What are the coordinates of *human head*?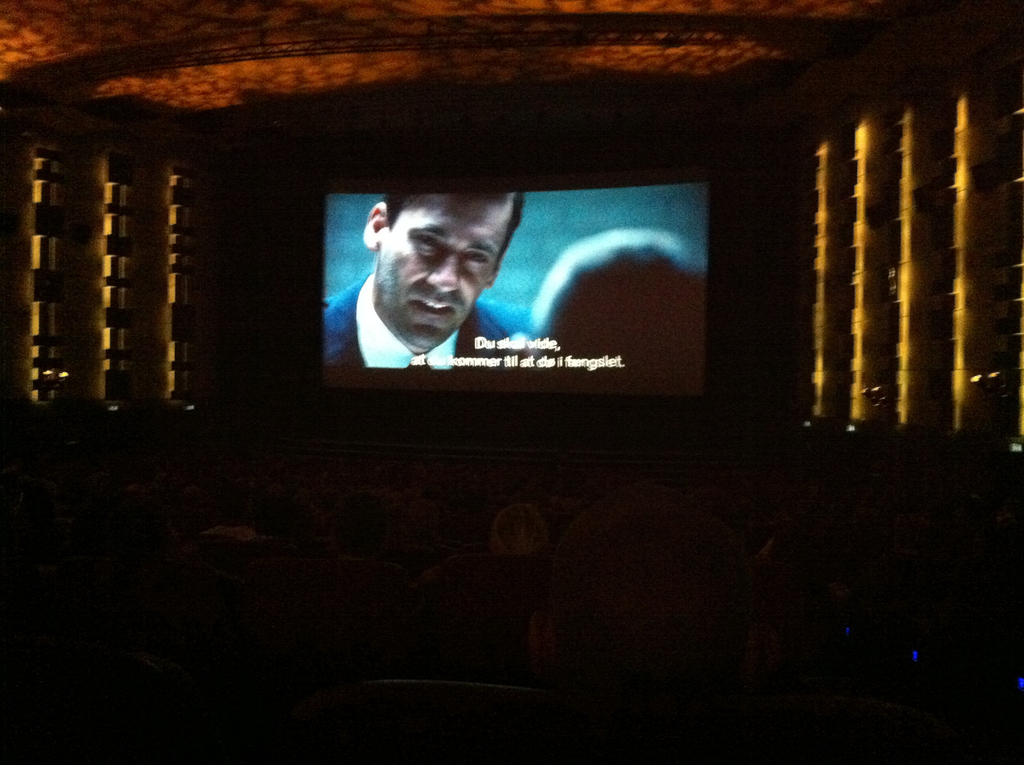
select_region(351, 190, 520, 337).
